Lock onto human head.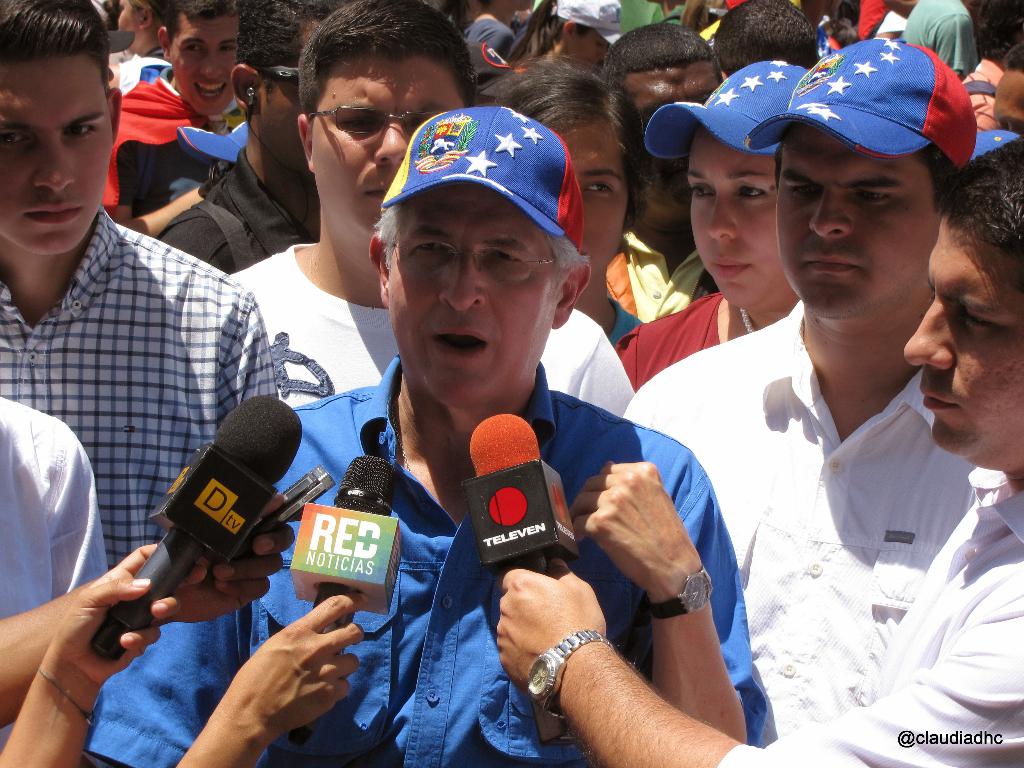
Locked: 367, 106, 594, 413.
